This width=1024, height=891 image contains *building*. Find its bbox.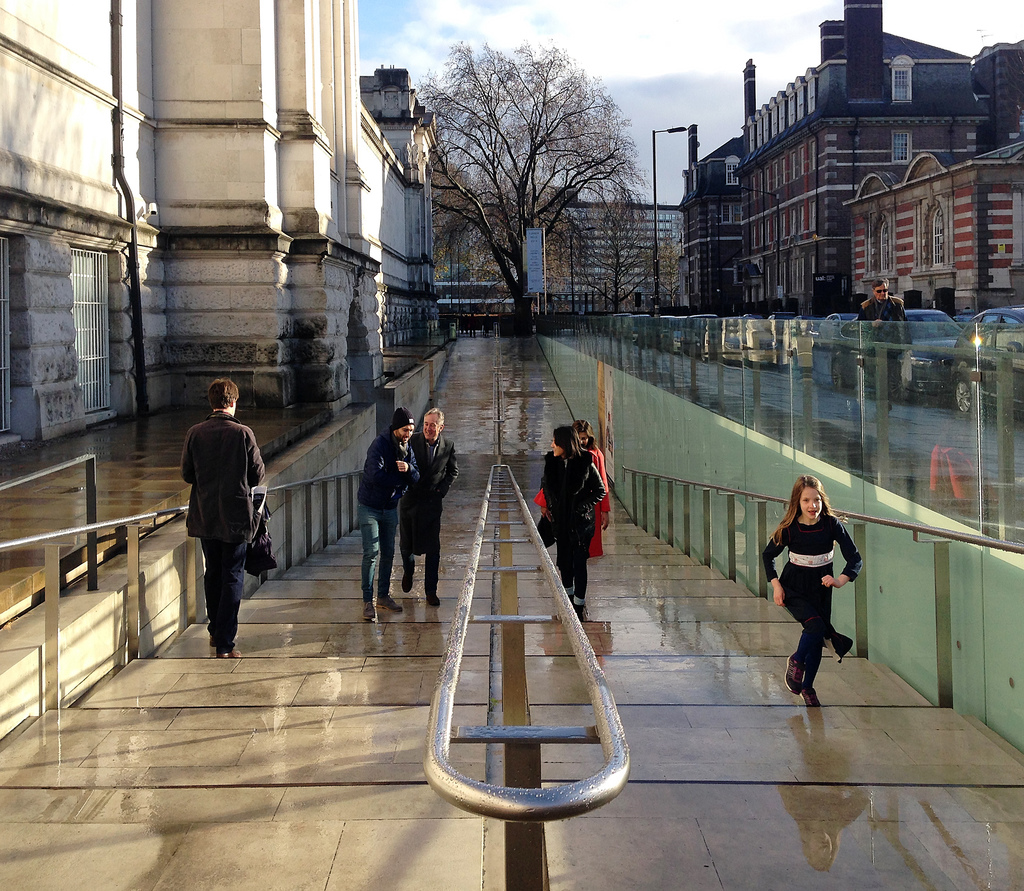
region(677, 0, 1023, 316).
